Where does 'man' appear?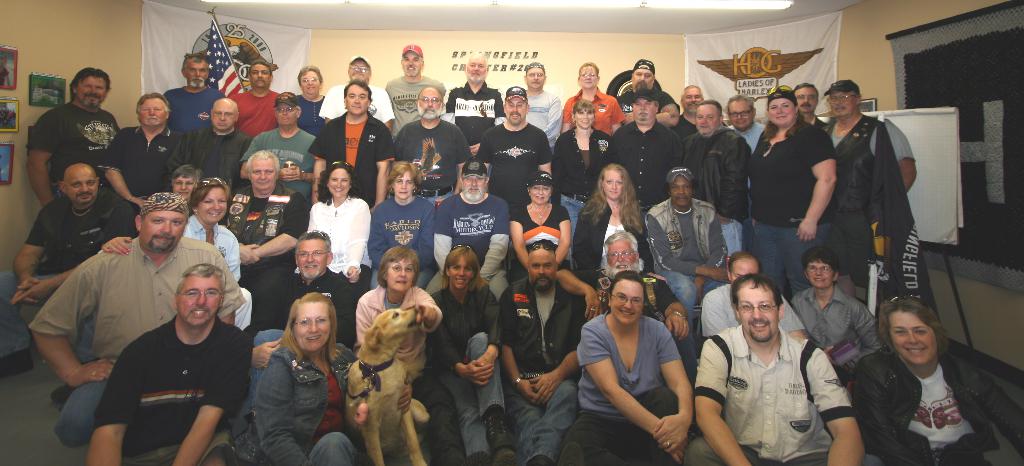
Appears at select_region(668, 79, 706, 147).
